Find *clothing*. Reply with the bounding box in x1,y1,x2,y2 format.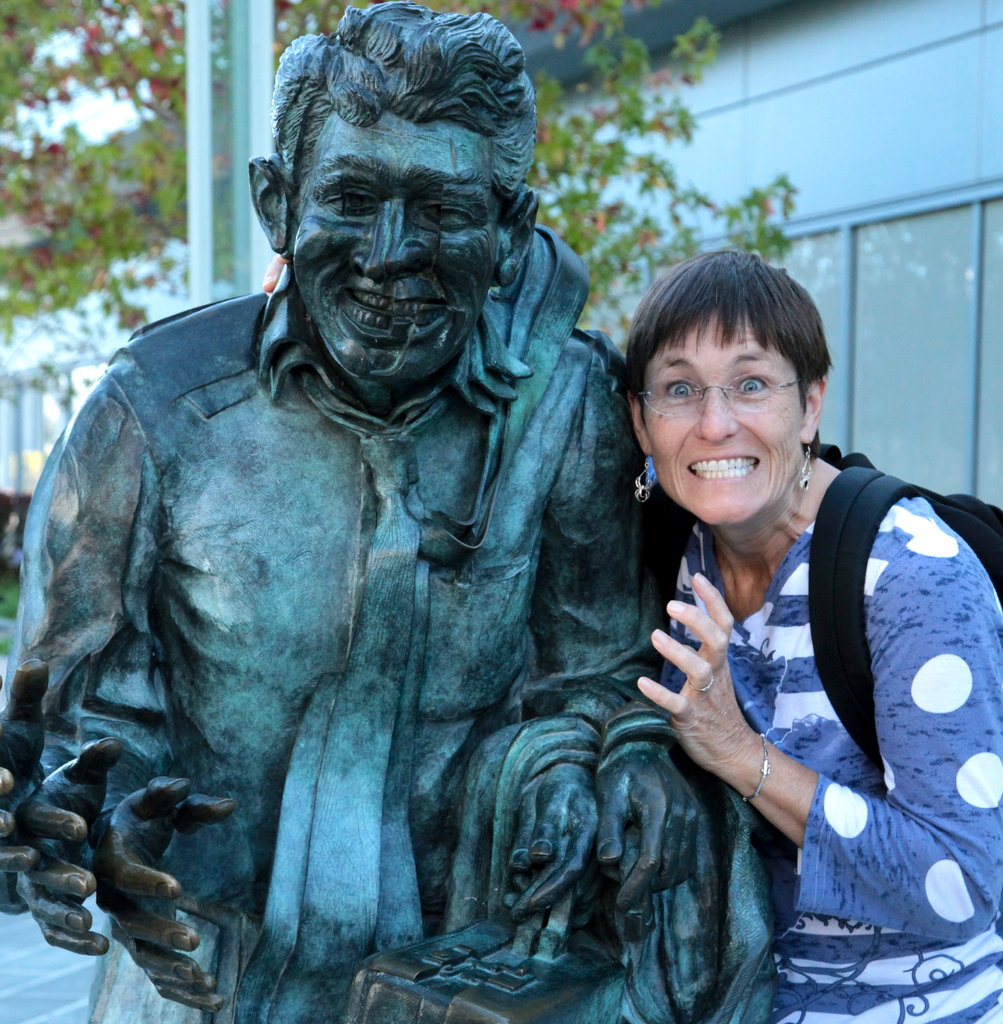
0,289,662,1023.
